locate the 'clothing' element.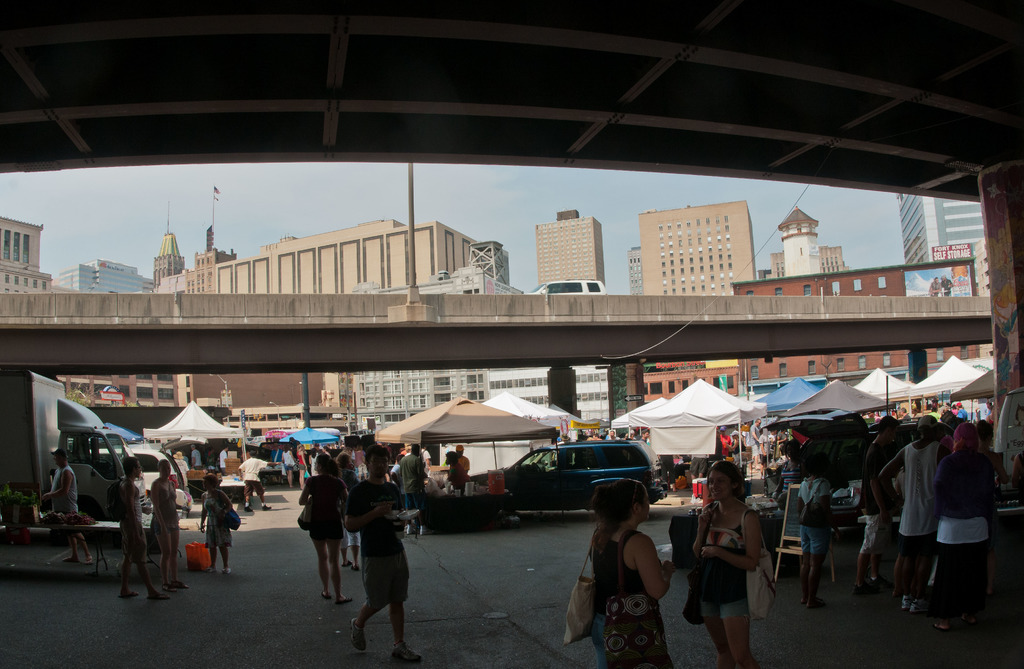
Element bbox: (x1=935, y1=441, x2=995, y2=610).
